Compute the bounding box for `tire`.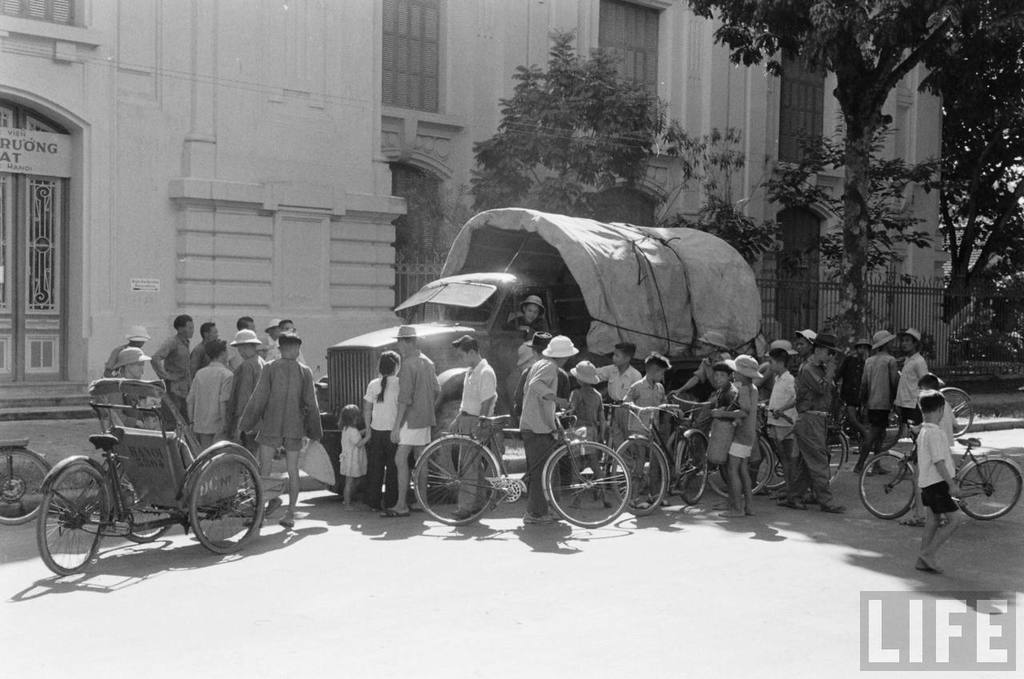
bbox=(184, 449, 263, 553).
